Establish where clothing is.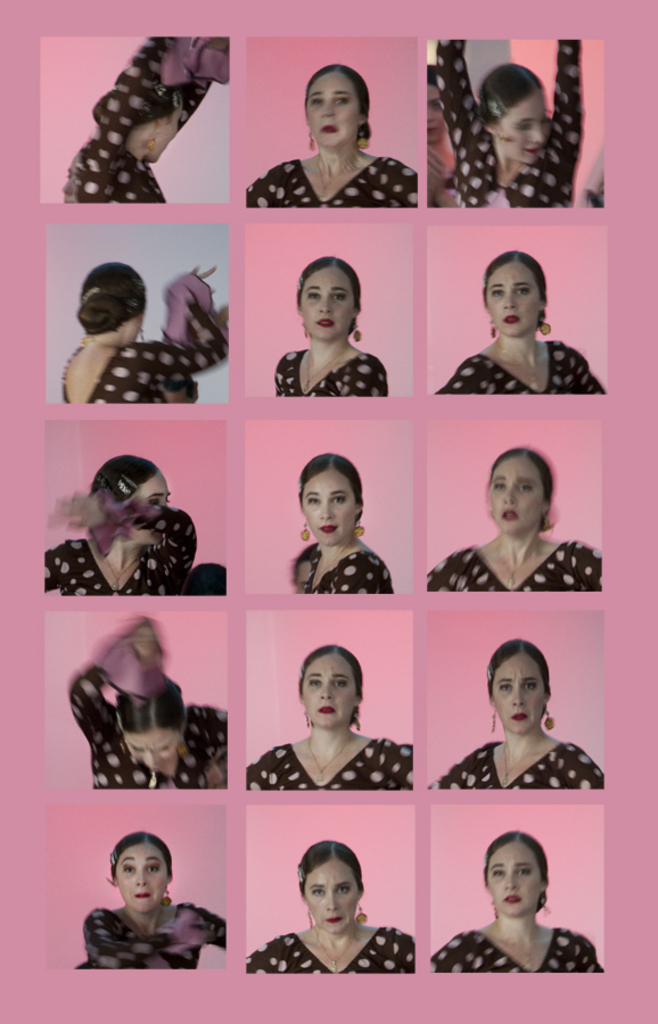
Established at (x1=272, y1=346, x2=389, y2=399).
